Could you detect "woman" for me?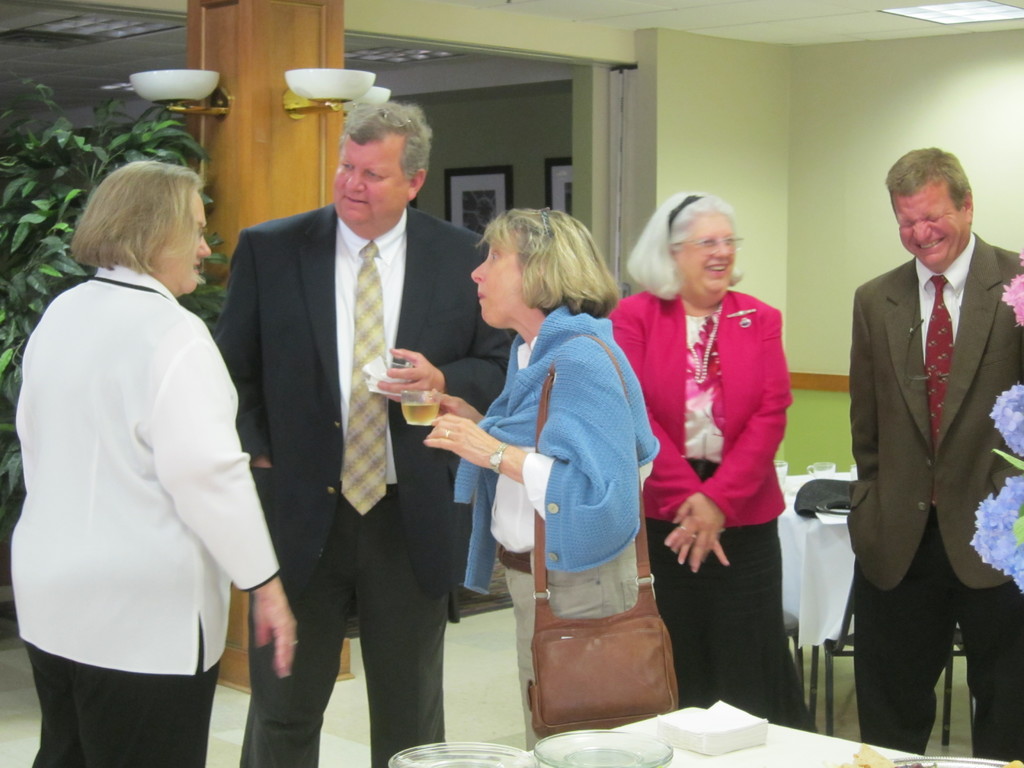
Detection result: [401, 204, 657, 751].
